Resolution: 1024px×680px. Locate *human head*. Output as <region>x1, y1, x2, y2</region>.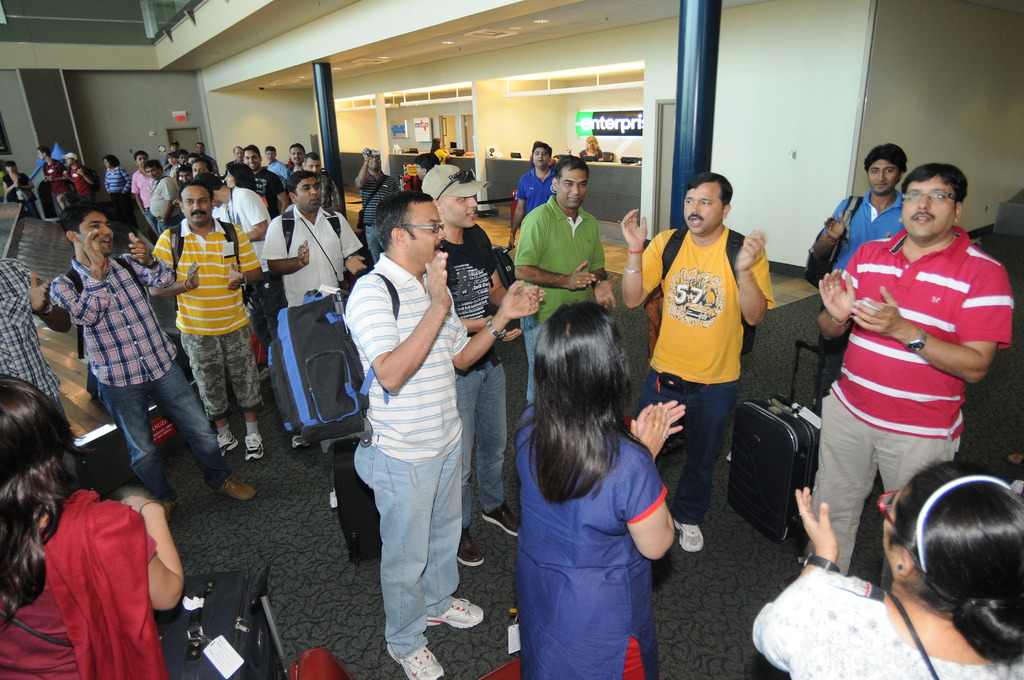
<region>369, 154, 380, 171</region>.
